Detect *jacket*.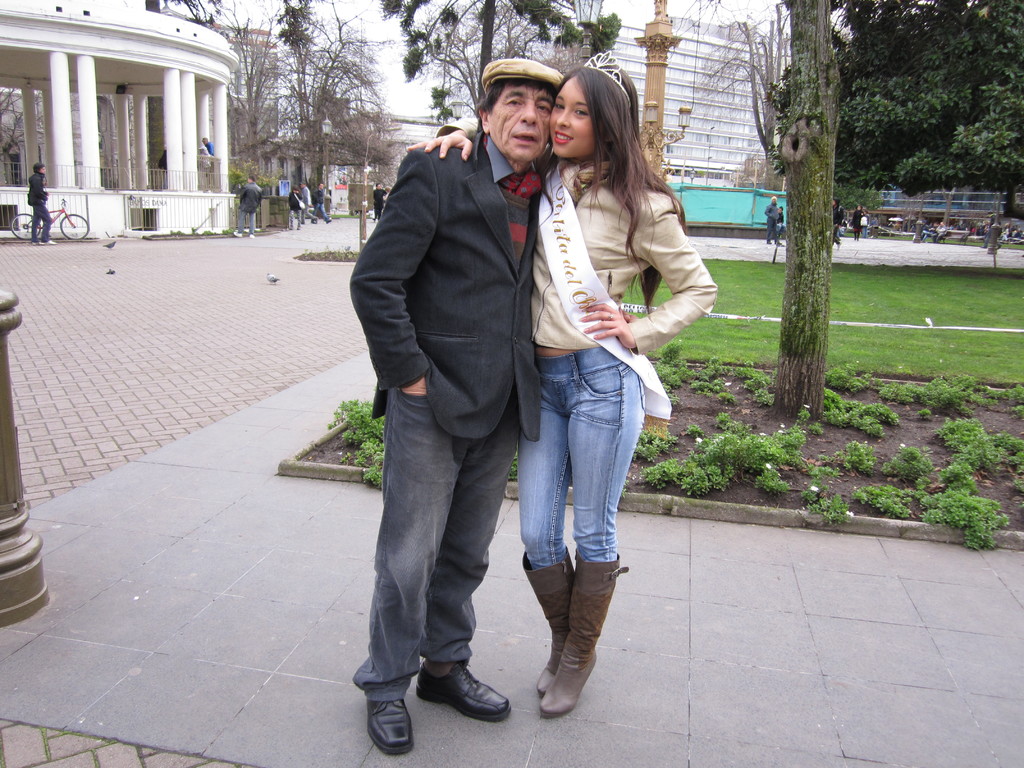
Detected at BBox(525, 170, 717, 360).
